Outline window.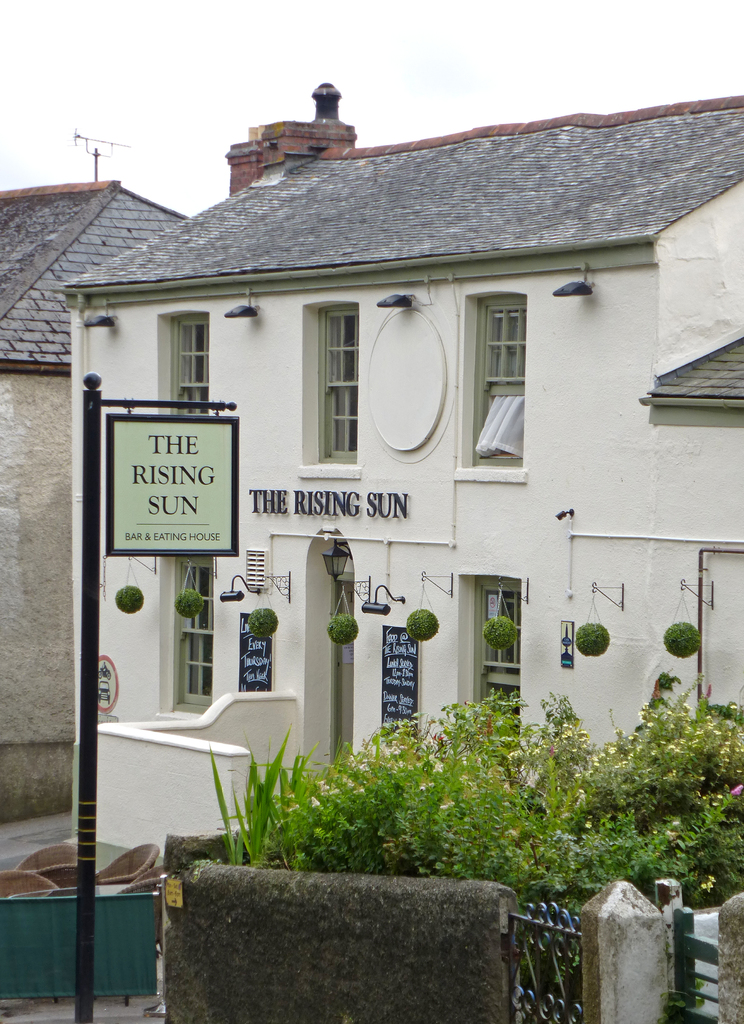
Outline: <region>472, 582, 525, 746</region>.
